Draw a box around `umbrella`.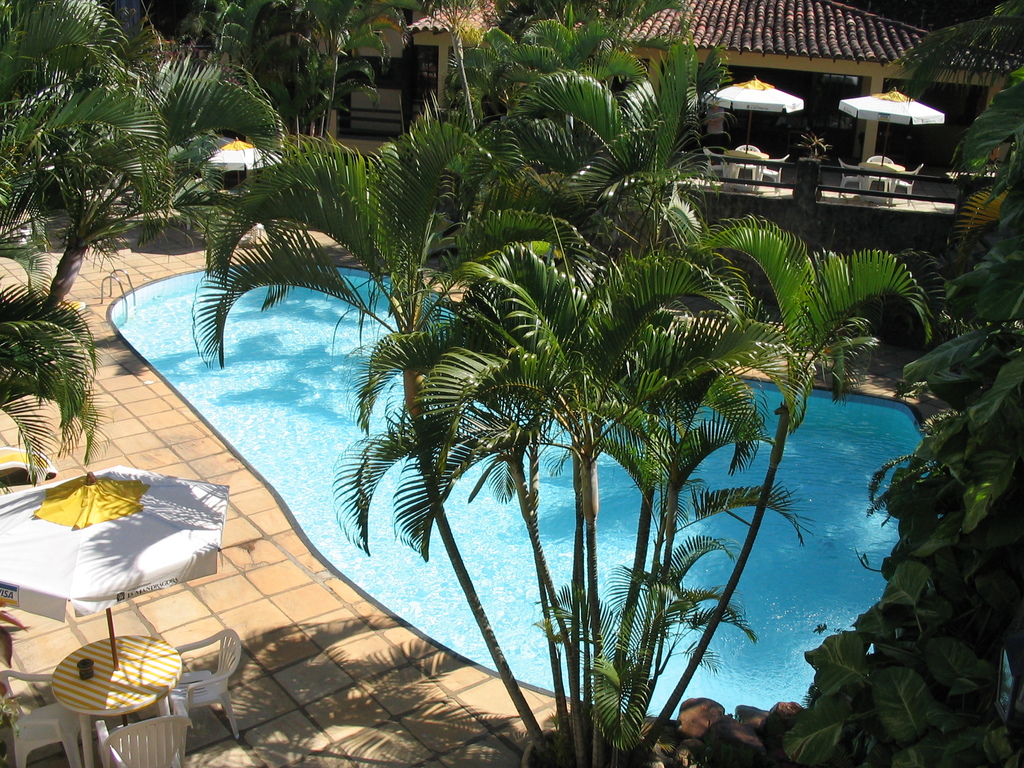
[left=205, top=135, right=278, bottom=186].
